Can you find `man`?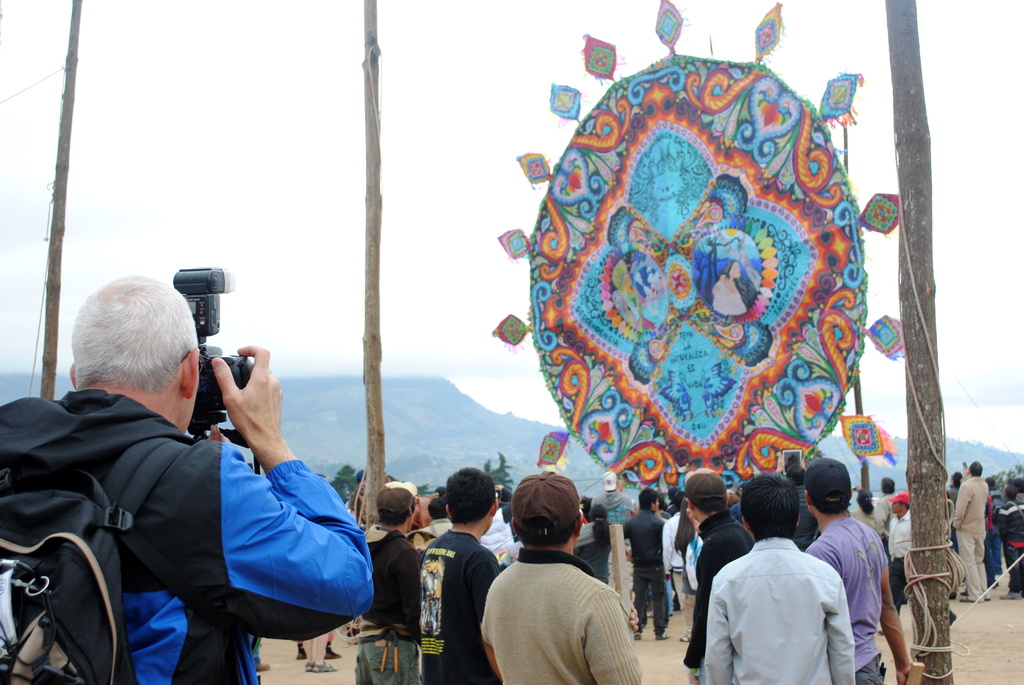
Yes, bounding box: {"left": 8, "top": 269, "right": 374, "bottom": 684}.
